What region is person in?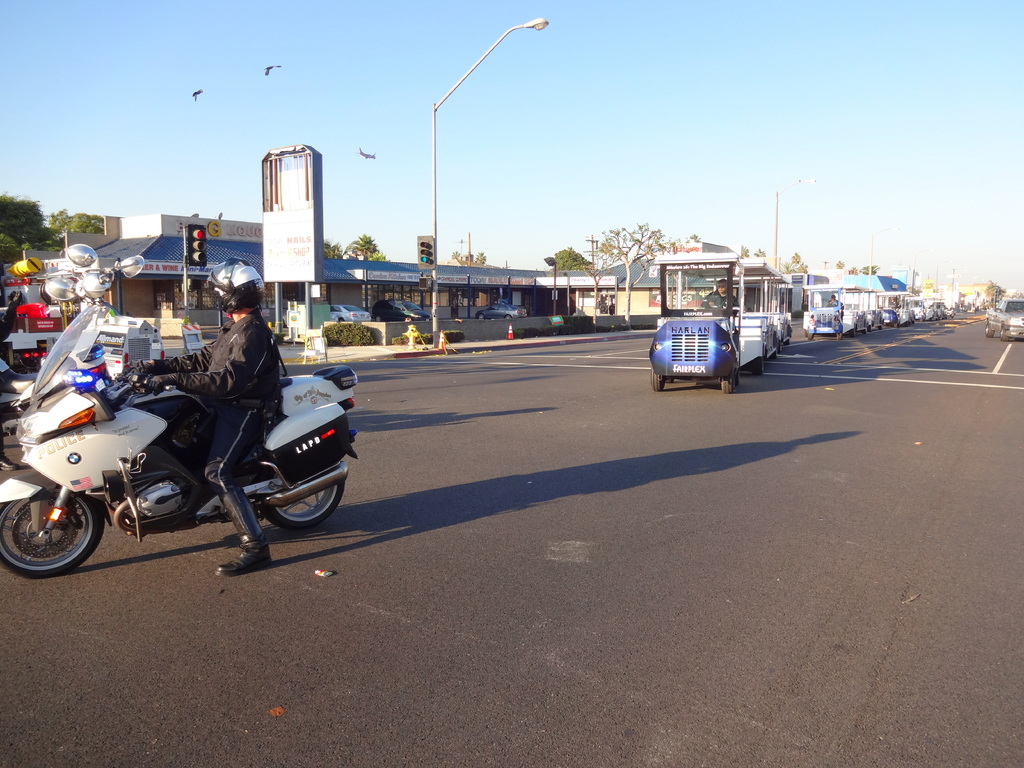
rect(120, 259, 312, 585).
